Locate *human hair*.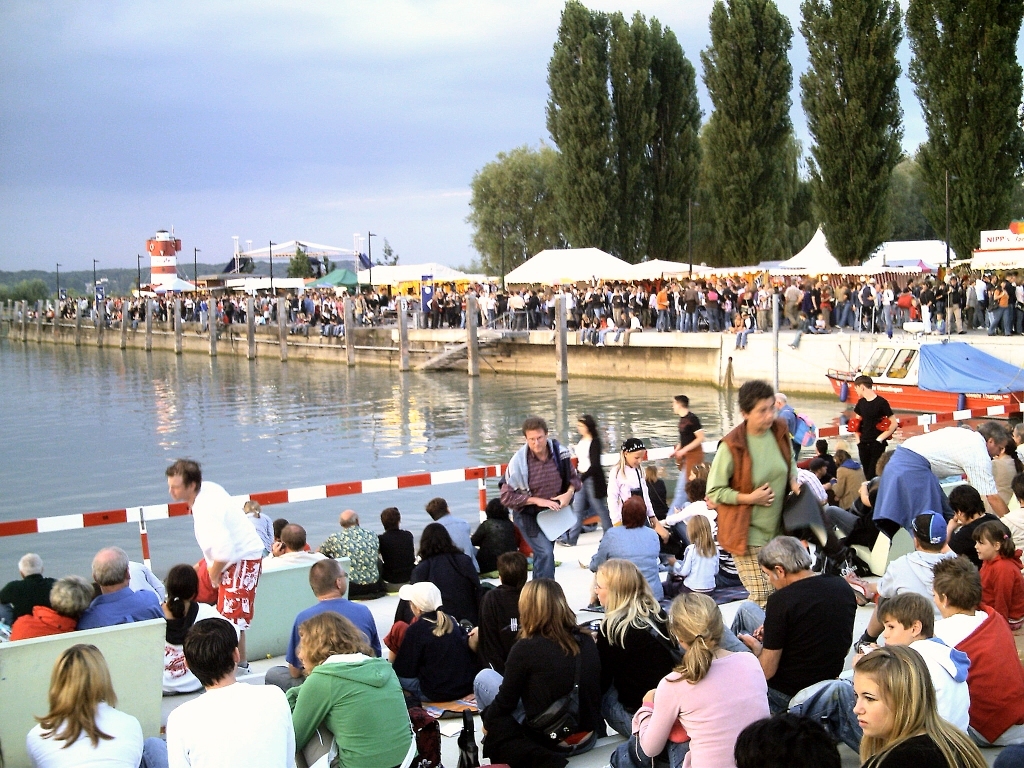
Bounding box: (x1=522, y1=418, x2=549, y2=438).
